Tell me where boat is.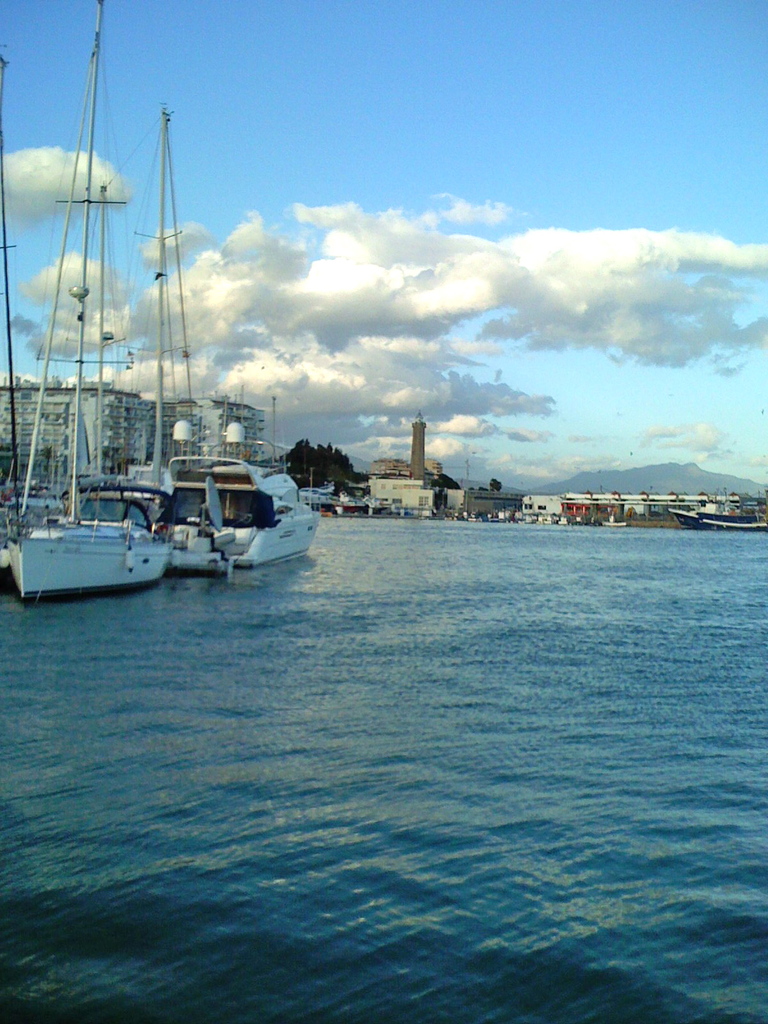
boat is at x1=121 y1=104 x2=333 y2=563.
